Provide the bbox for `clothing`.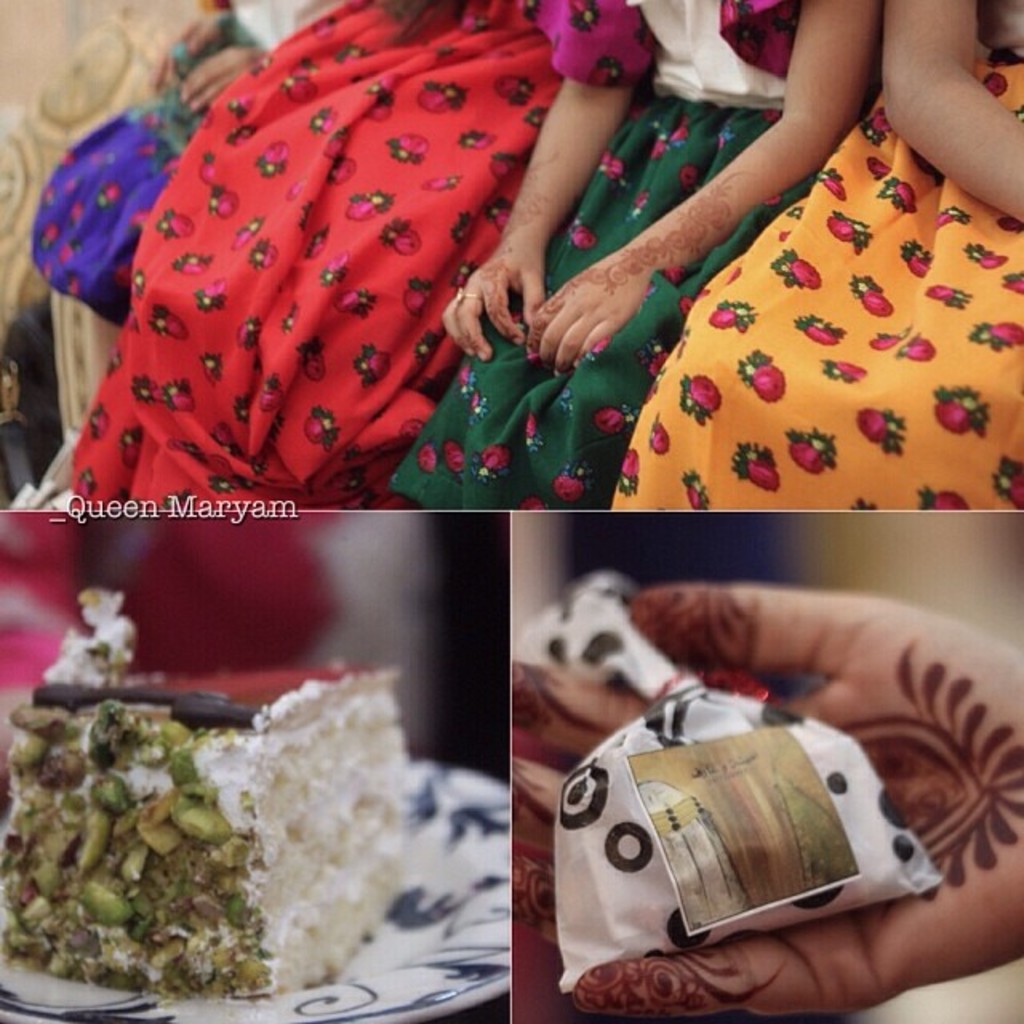
(left=613, top=38, right=1006, bottom=525).
